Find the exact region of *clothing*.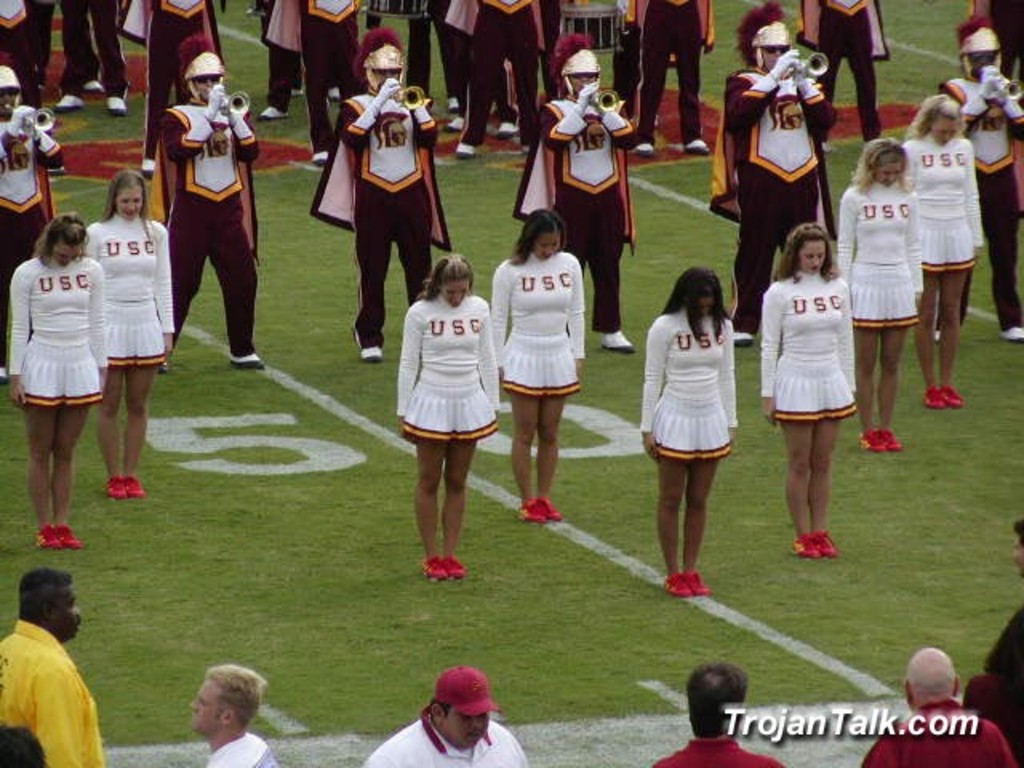
Exact region: pyautogui.locateOnScreen(509, 90, 635, 334).
